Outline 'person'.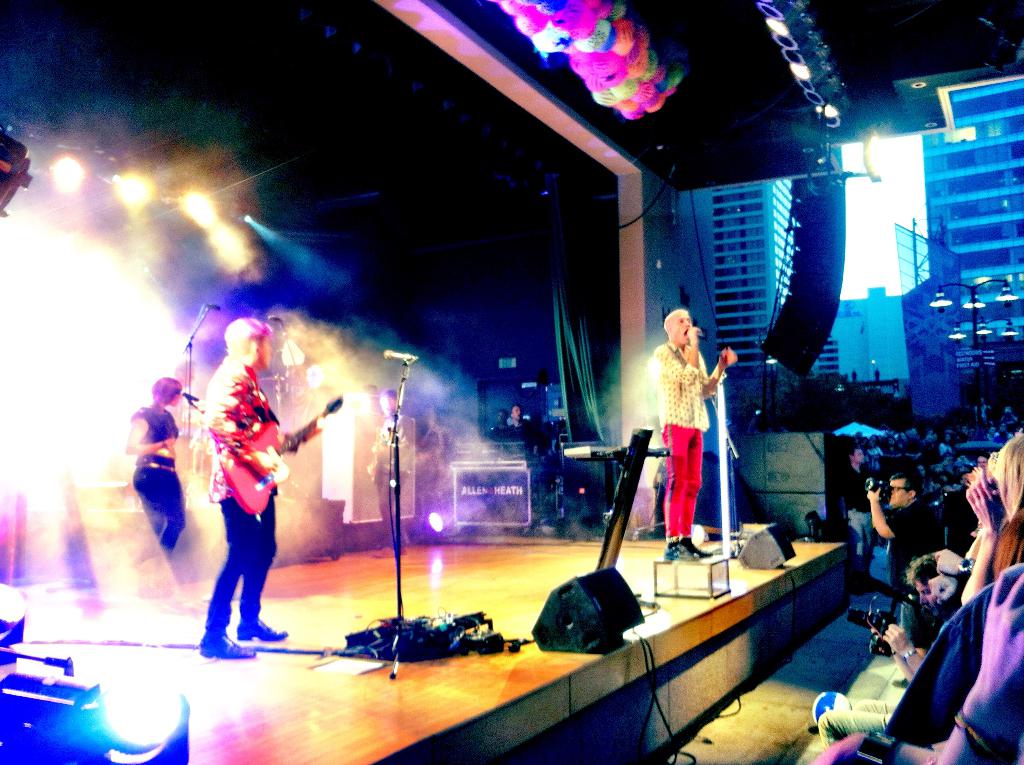
Outline: <bbox>368, 391, 413, 554</bbox>.
